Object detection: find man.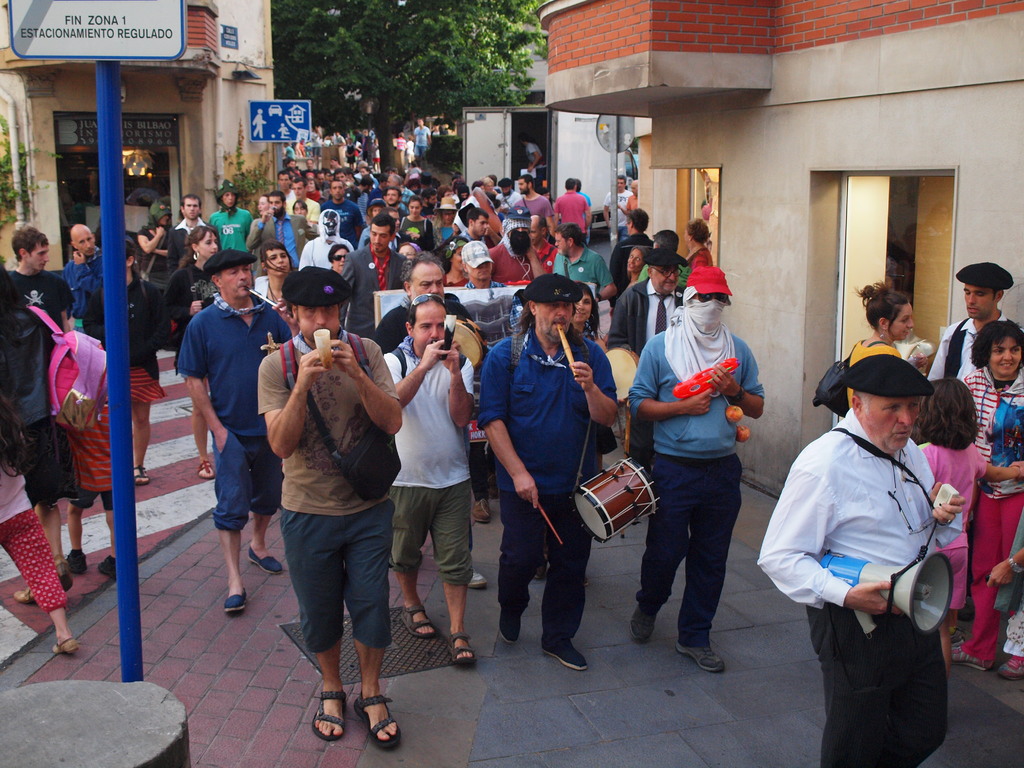
x1=486 y1=216 x2=545 y2=283.
